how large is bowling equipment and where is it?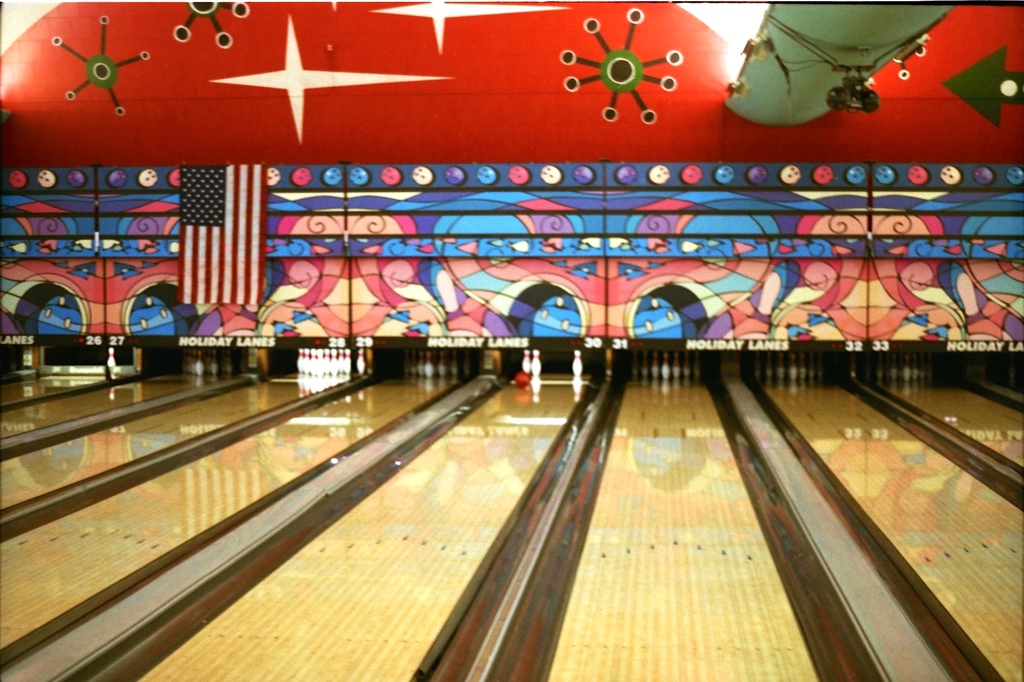
Bounding box: pyautogui.locateOnScreen(570, 346, 588, 386).
